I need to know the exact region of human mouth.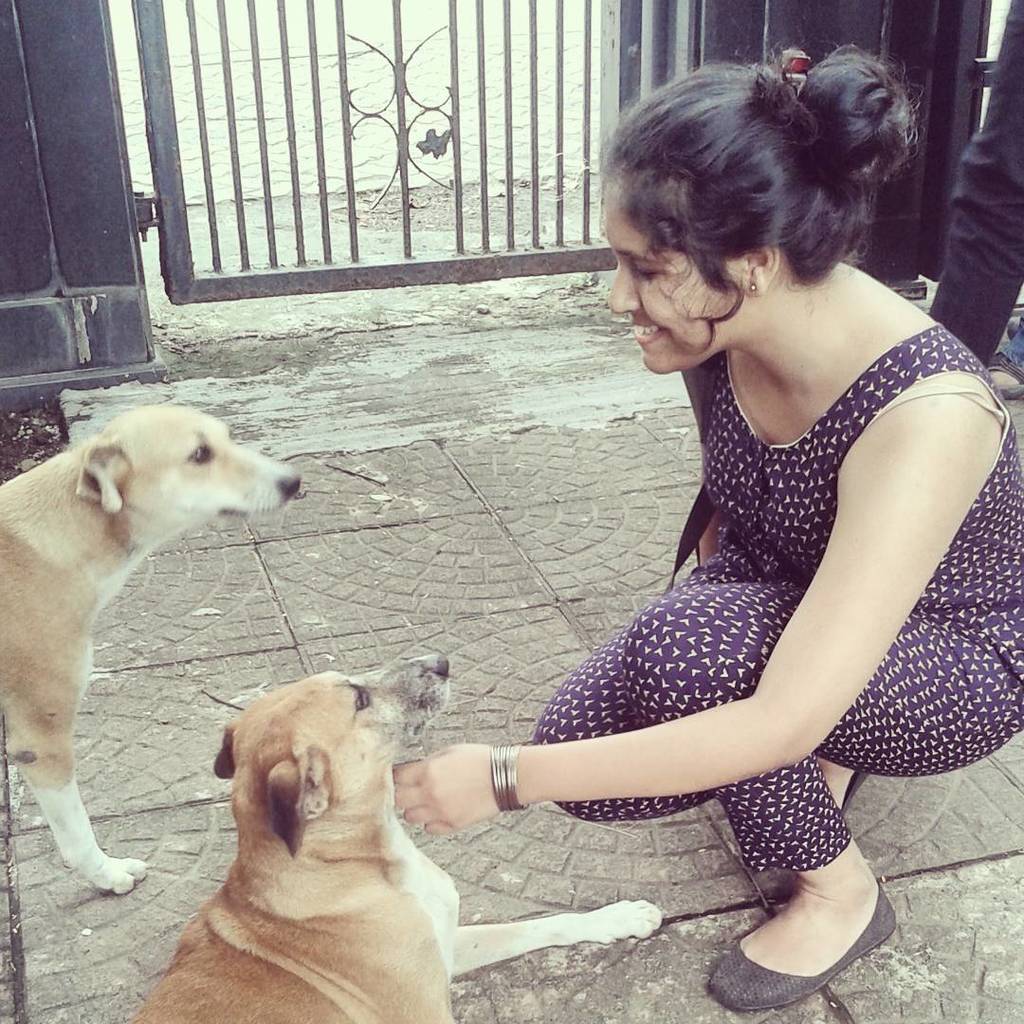
Region: BBox(633, 319, 666, 343).
